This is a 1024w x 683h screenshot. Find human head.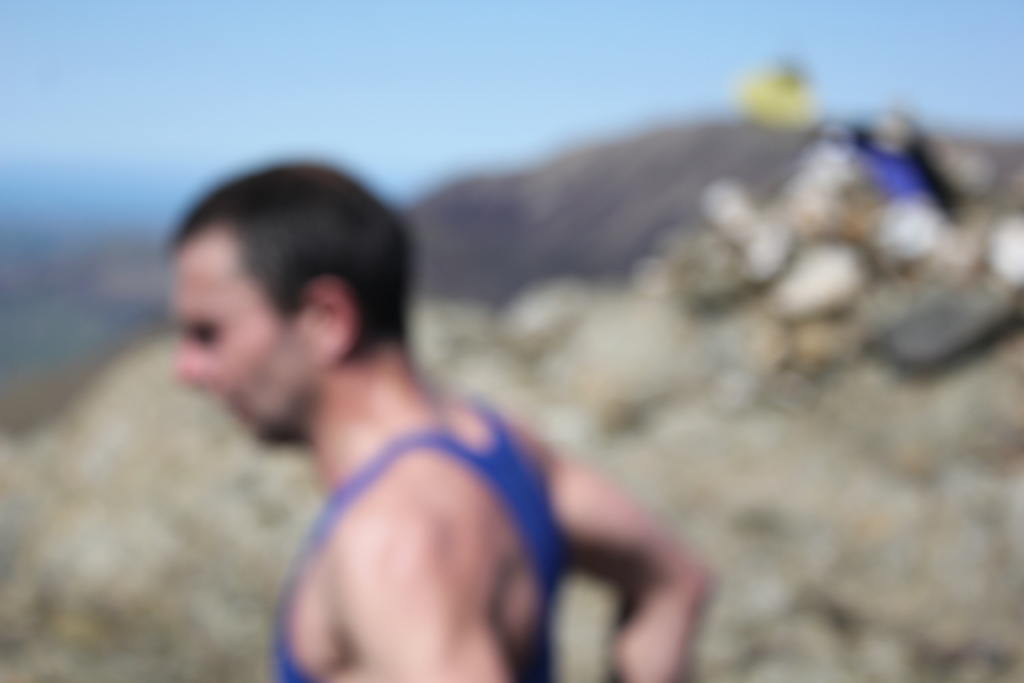
Bounding box: <region>144, 153, 401, 422</region>.
